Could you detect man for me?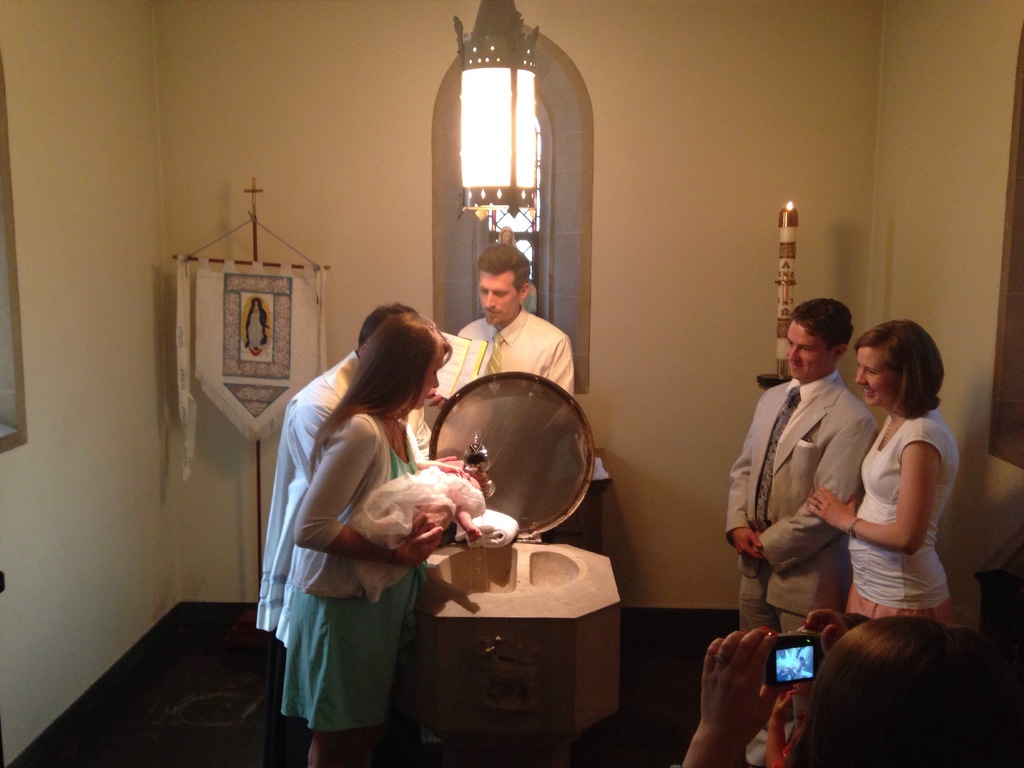
Detection result: 258 303 424 636.
